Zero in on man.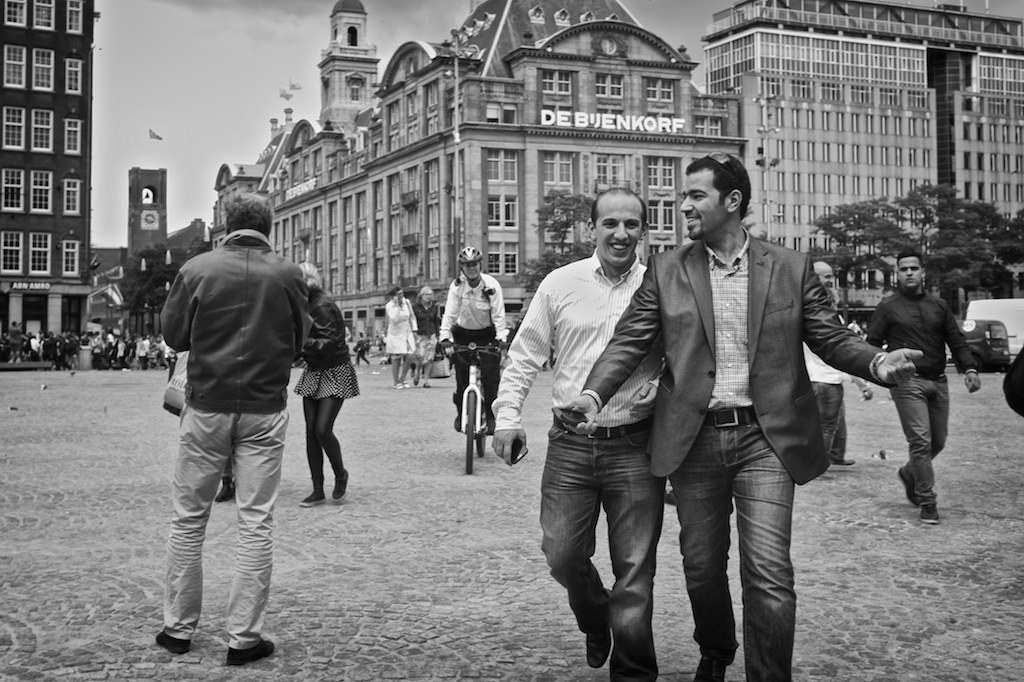
Zeroed in: l=864, t=250, r=980, b=529.
